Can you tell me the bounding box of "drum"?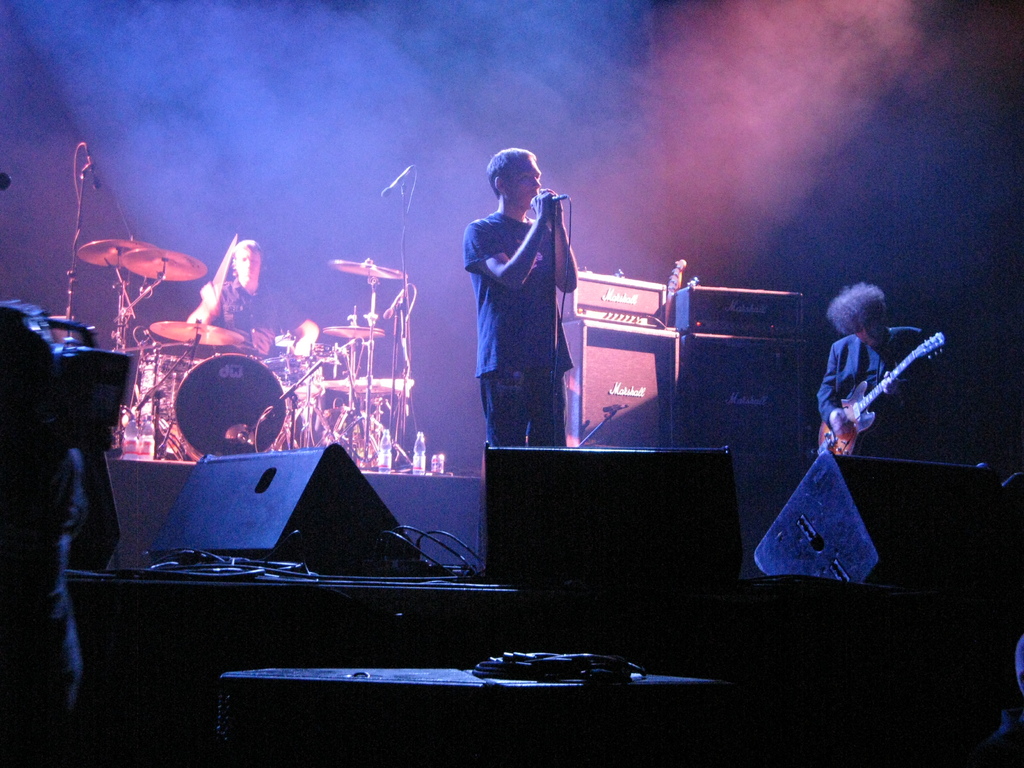
left=150, top=357, right=196, bottom=420.
